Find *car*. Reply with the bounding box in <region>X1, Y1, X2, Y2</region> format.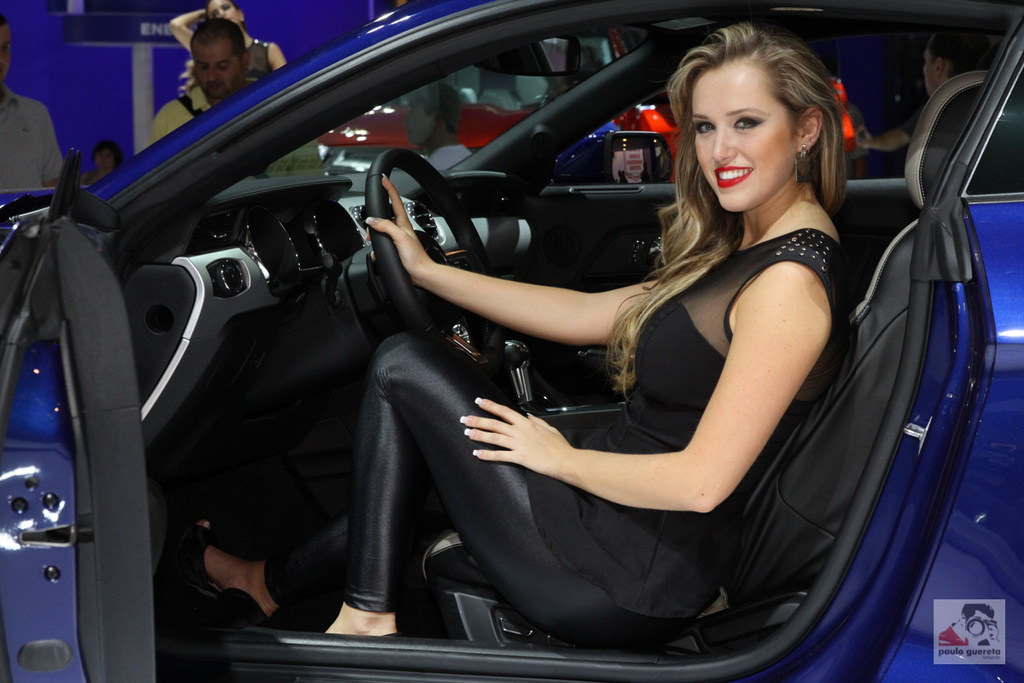
<region>315, 25, 868, 186</region>.
